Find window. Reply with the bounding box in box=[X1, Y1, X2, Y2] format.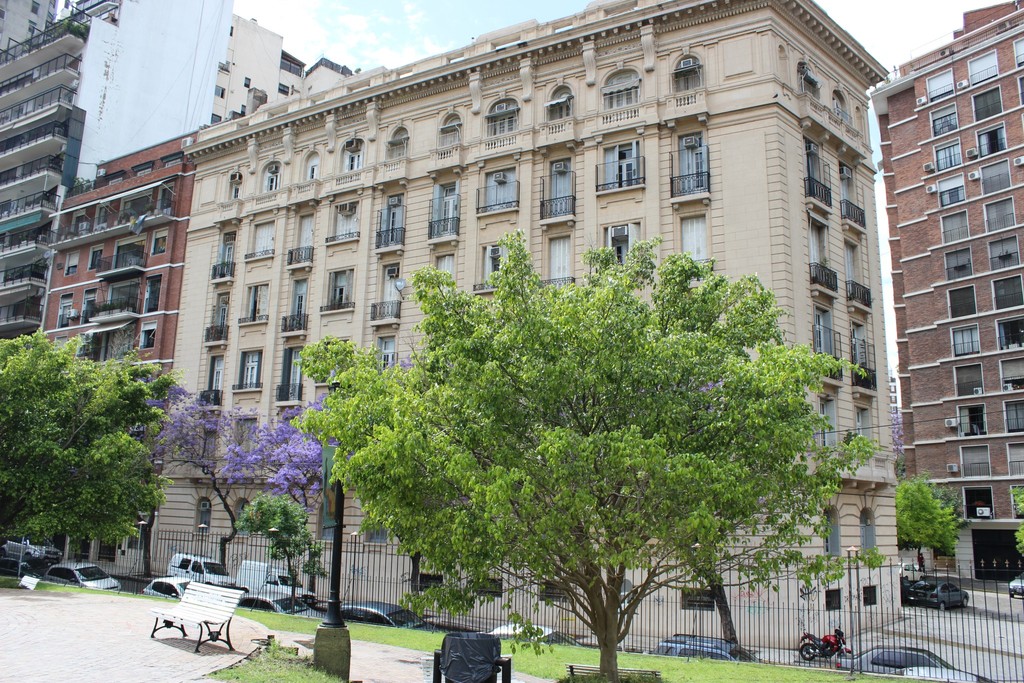
box=[315, 501, 333, 539].
